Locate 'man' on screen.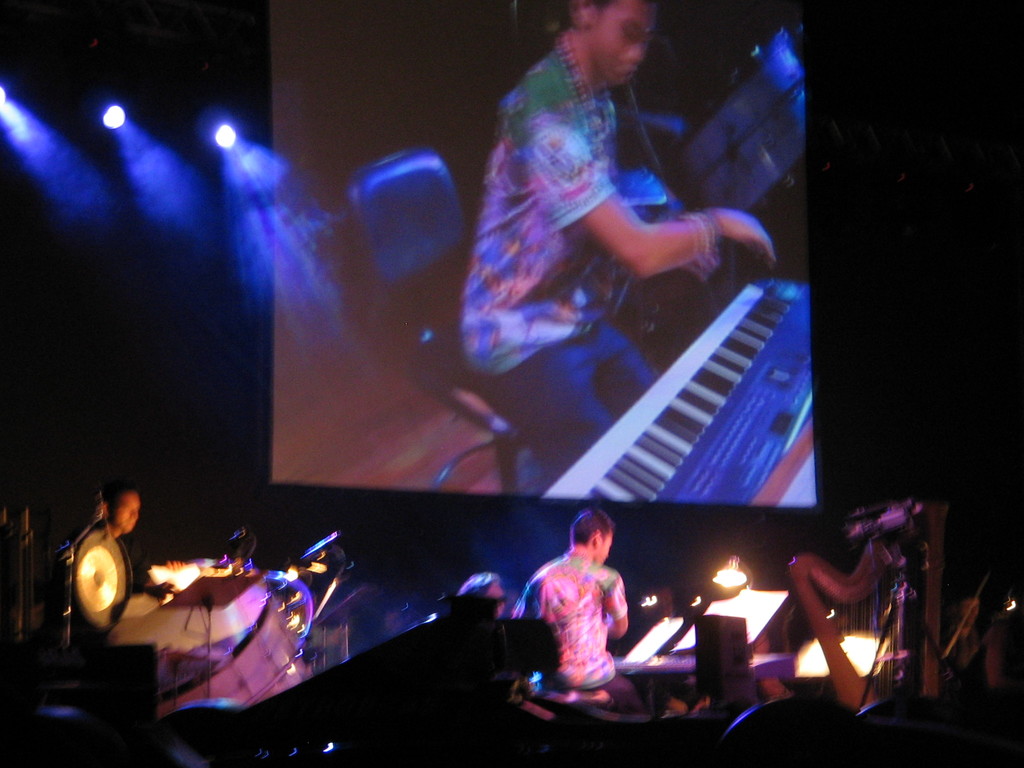
On screen at detection(464, 0, 778, 483).
